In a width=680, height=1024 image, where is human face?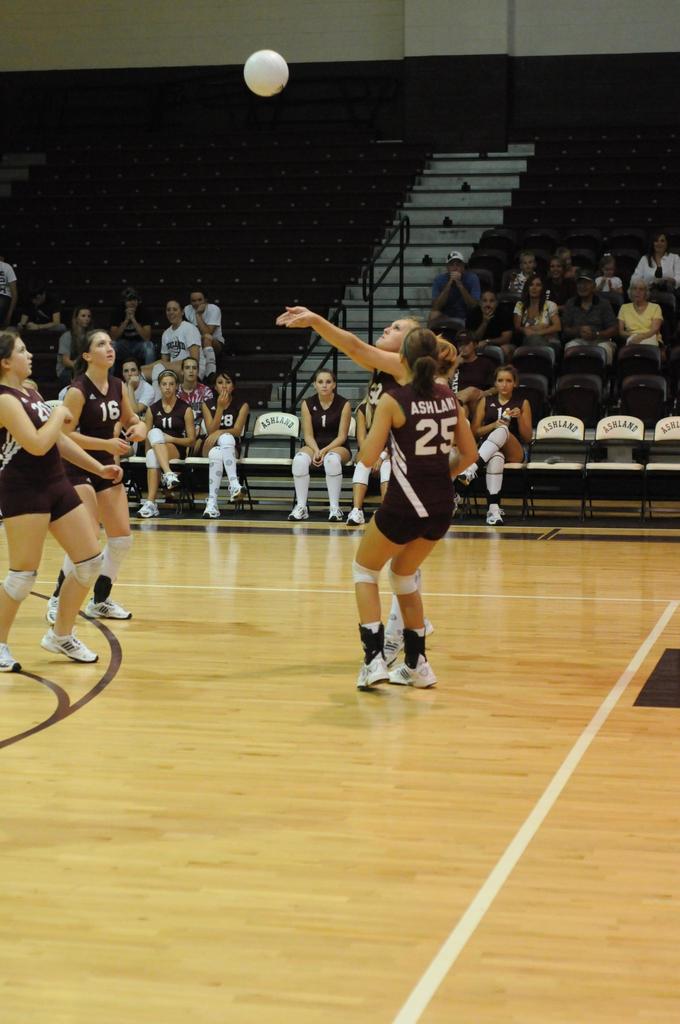
[214,373,233,396].
